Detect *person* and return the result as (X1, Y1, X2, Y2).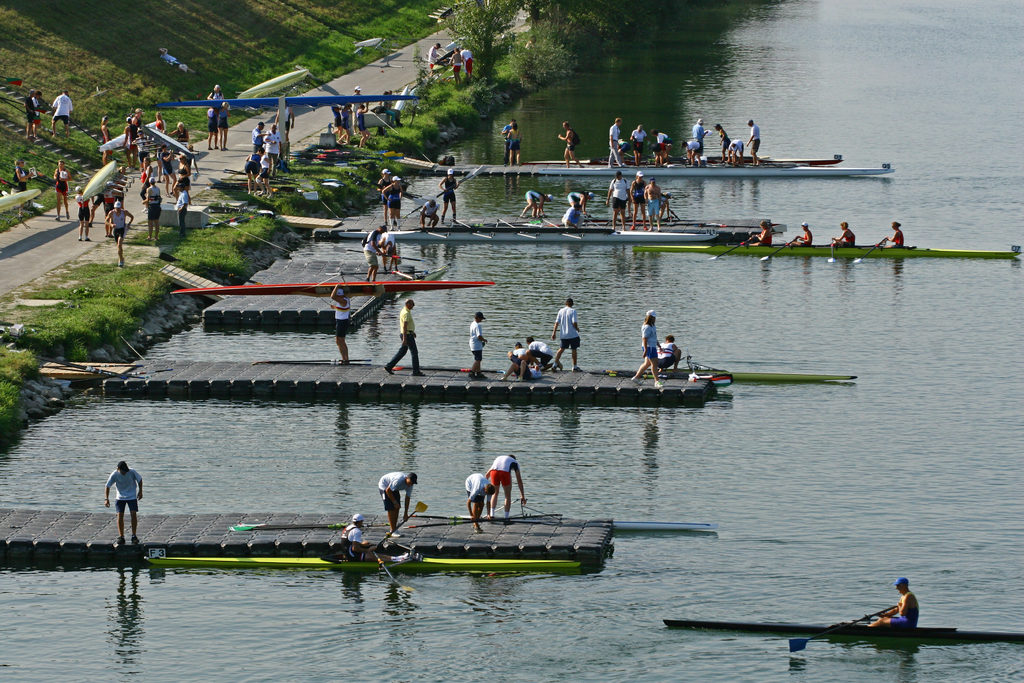
(636, 120, 648, 167).
